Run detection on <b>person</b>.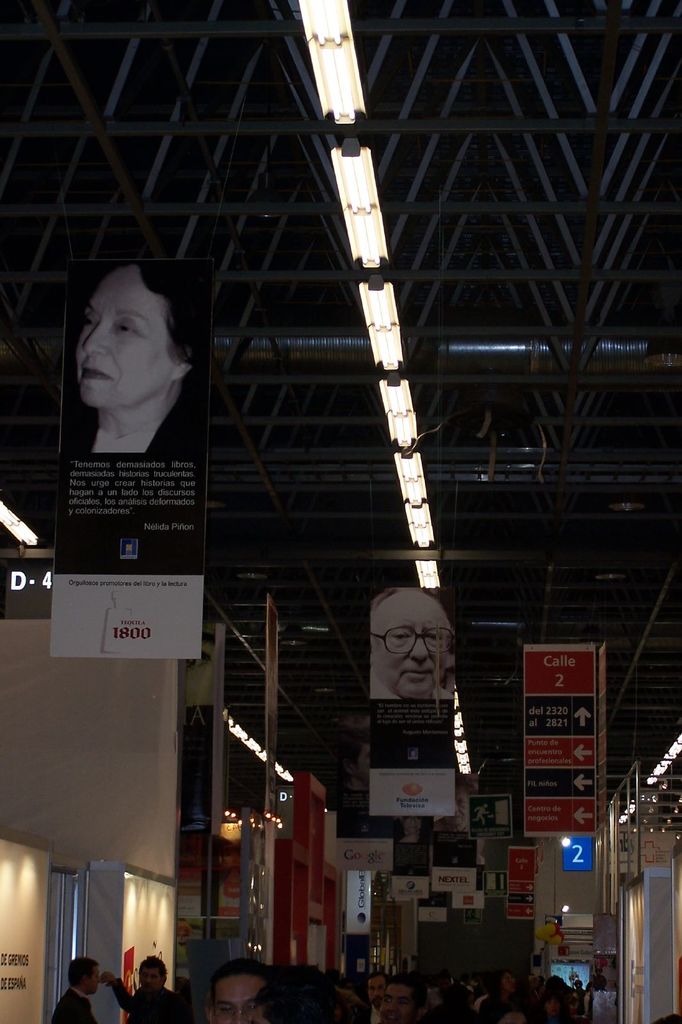
Result: [x1=344, y1=740, x2=370, y2=793].
